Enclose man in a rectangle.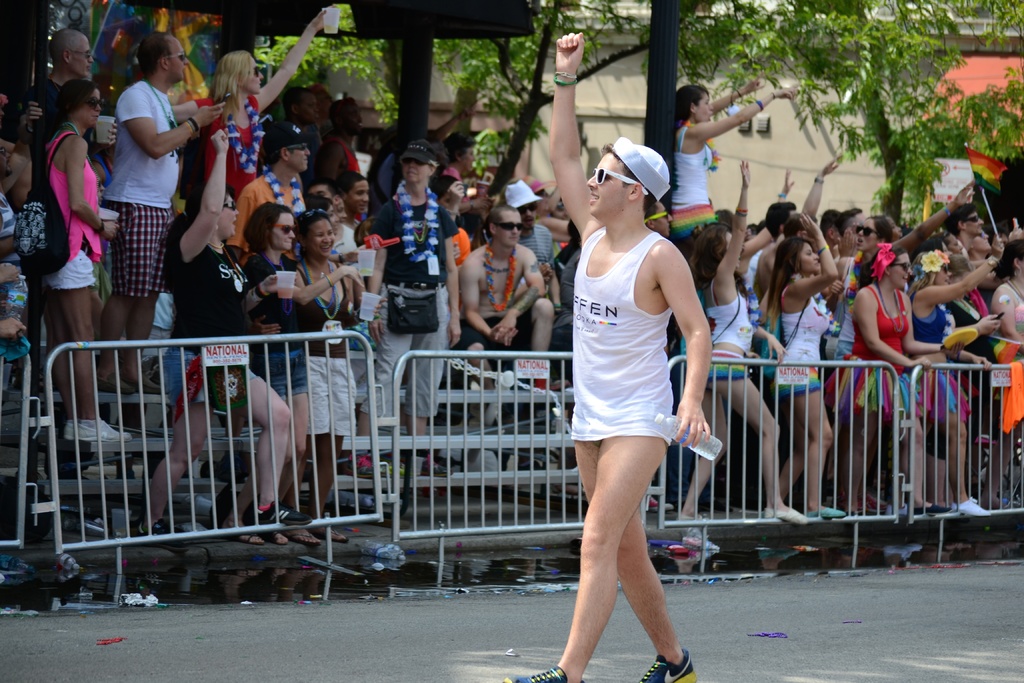
<box>459,202,555,425</box>.
